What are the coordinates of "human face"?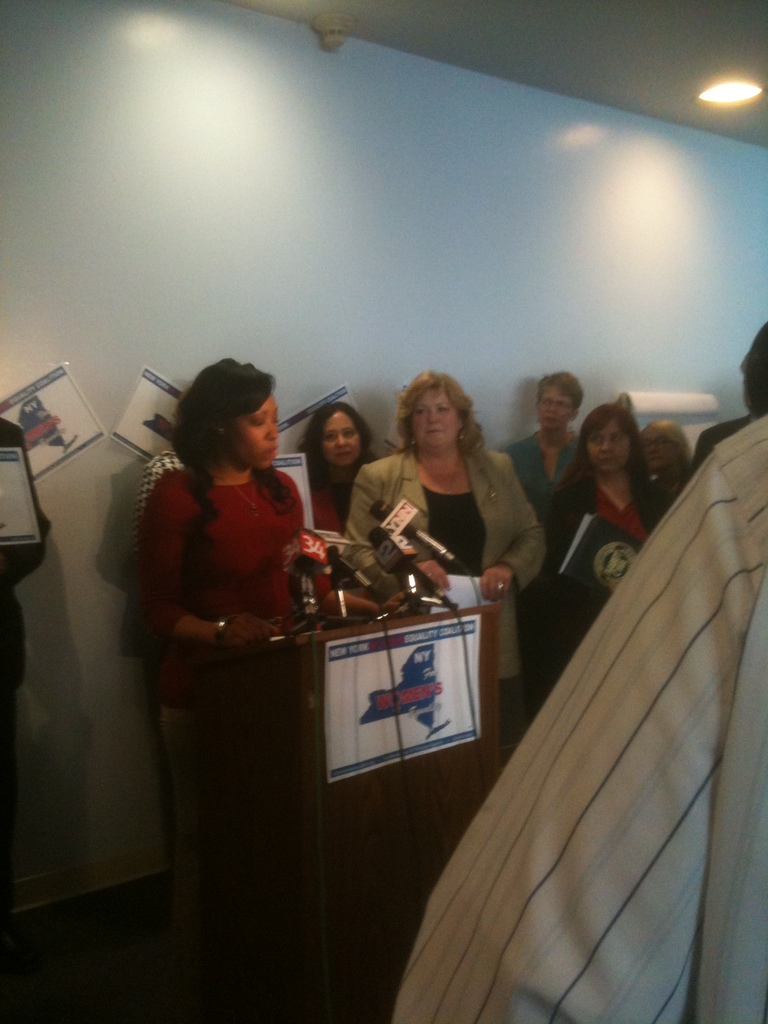
crop(408, 383, 461, 451).
